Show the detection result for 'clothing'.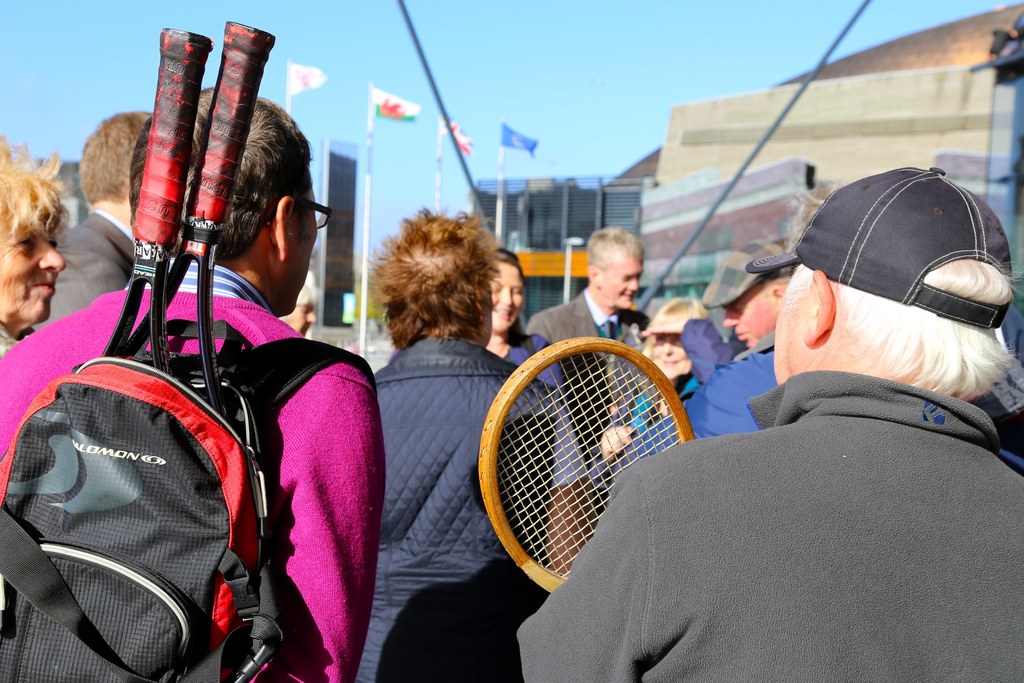
rect(660, 349, 794, 452).
